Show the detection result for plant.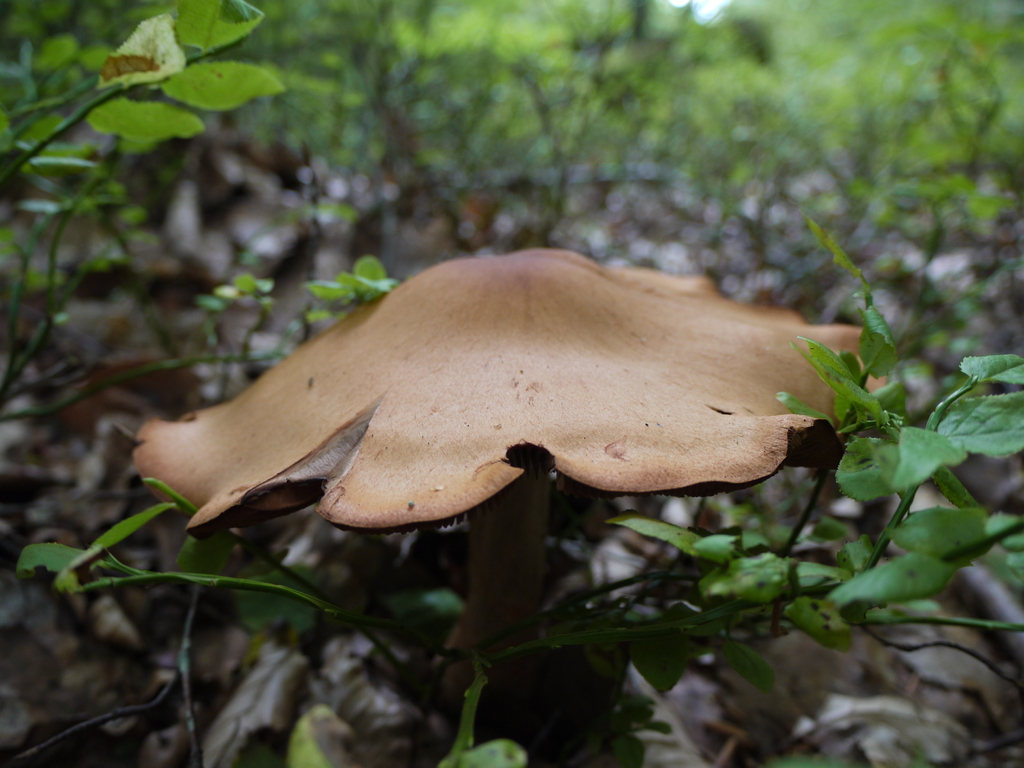
bbox=(136, 239, 893, 723).
